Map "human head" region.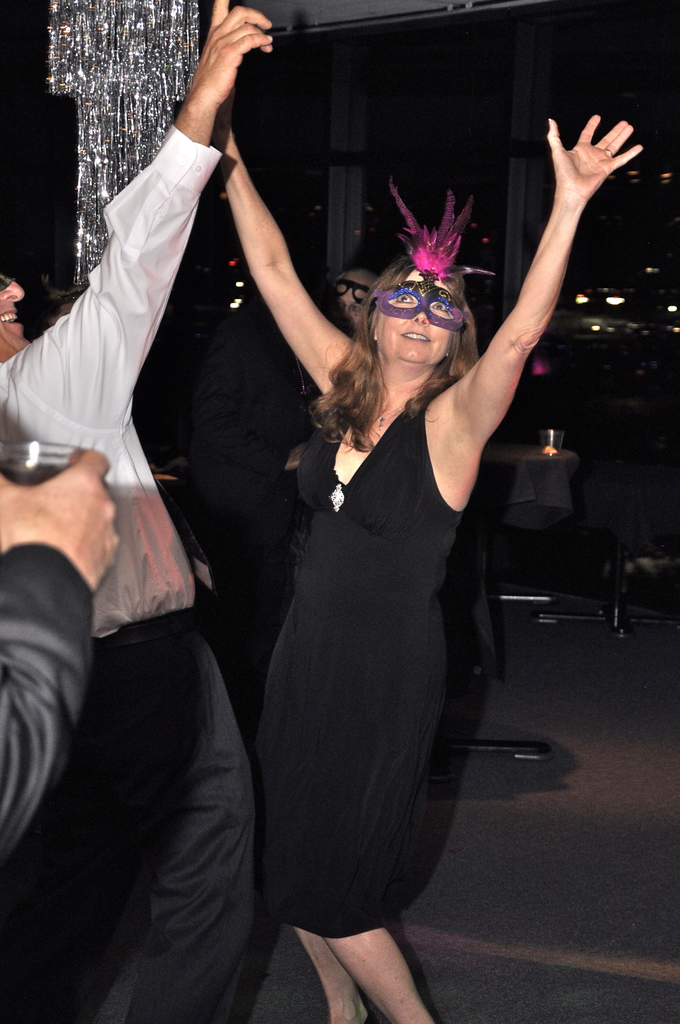
Mapped to left=0, top=265, right=31, bottom=359.
